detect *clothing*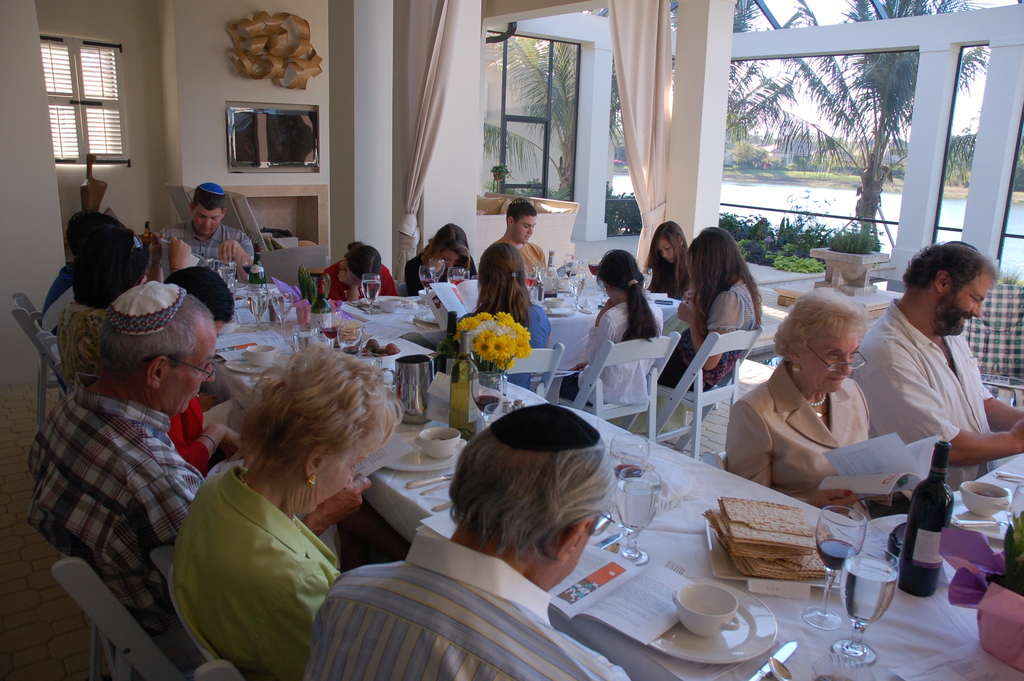
box(31, 370, 207, 660)
